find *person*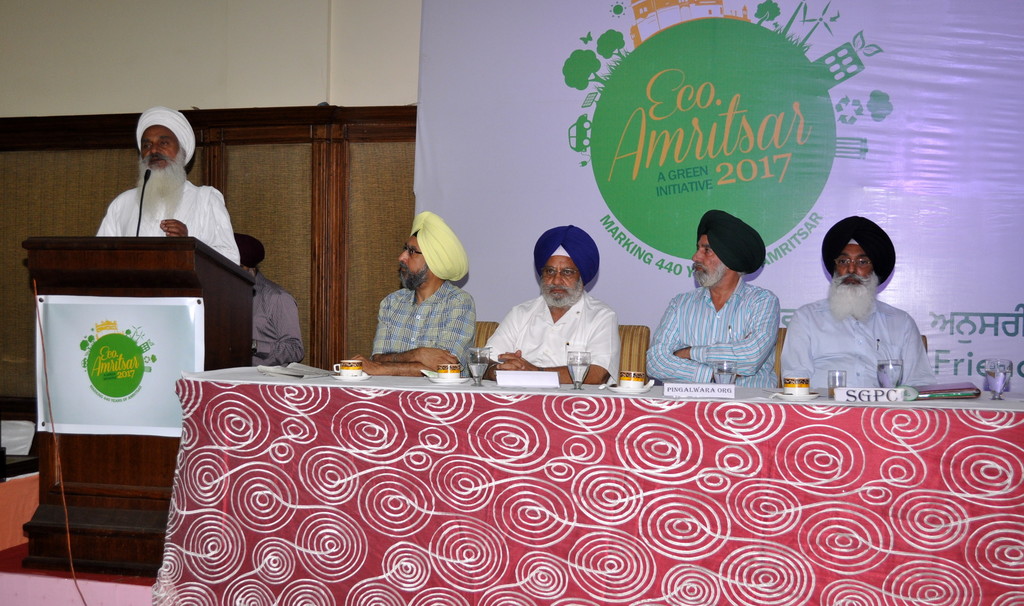
crop(237, 232, 304, 365)
